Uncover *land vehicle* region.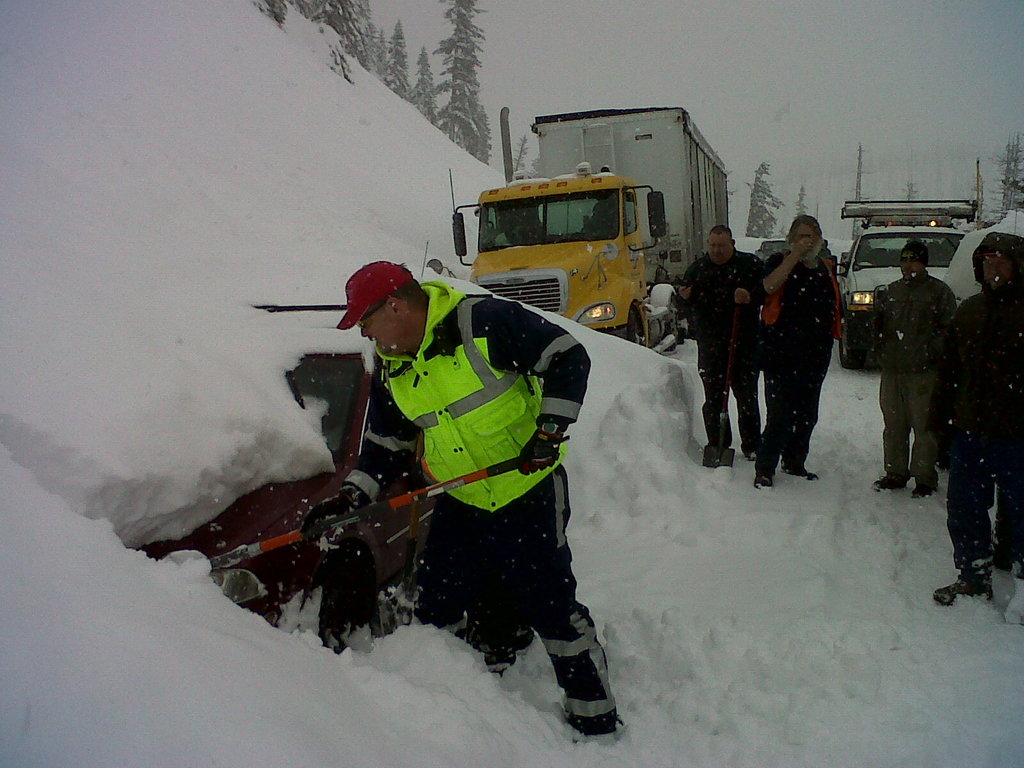
Uncovered: [148, 333, 433, 653].
